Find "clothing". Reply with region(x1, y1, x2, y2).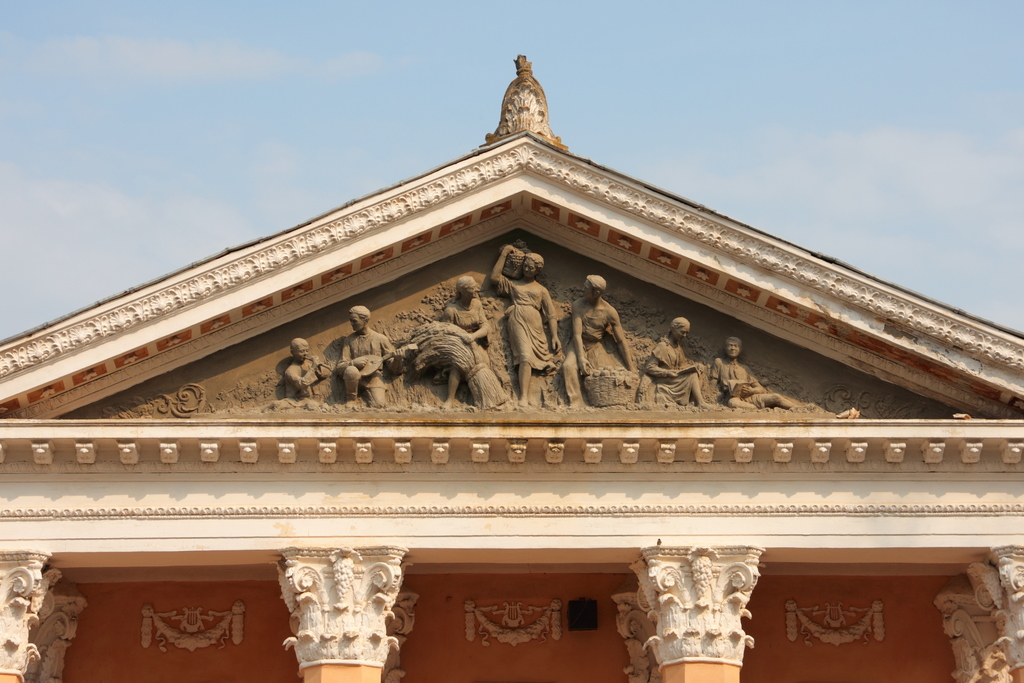
region(643, 345, 696, 411).
